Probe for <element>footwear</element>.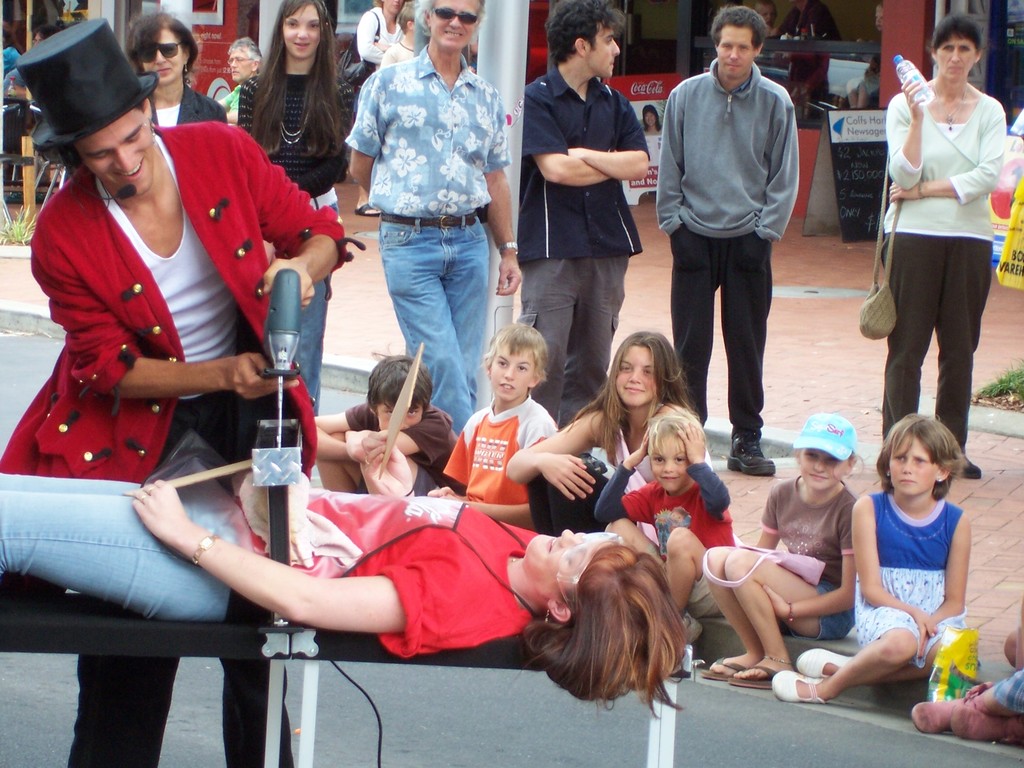
Probe result: [left=797, top=651, right=863, bottom=676].
